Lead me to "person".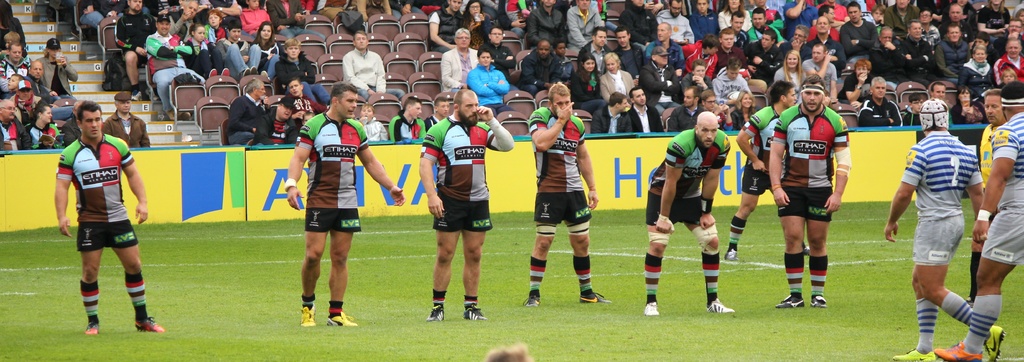
Lead to region(700, 86, 733, 132).
